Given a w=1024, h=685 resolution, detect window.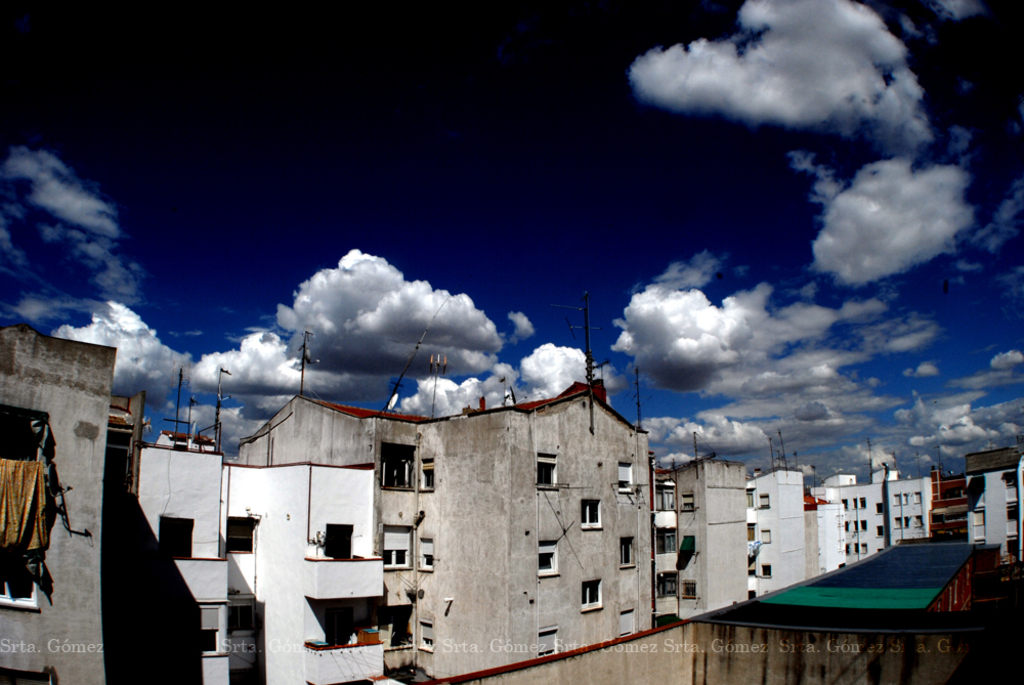
rect(621, 459, 634, 494).
